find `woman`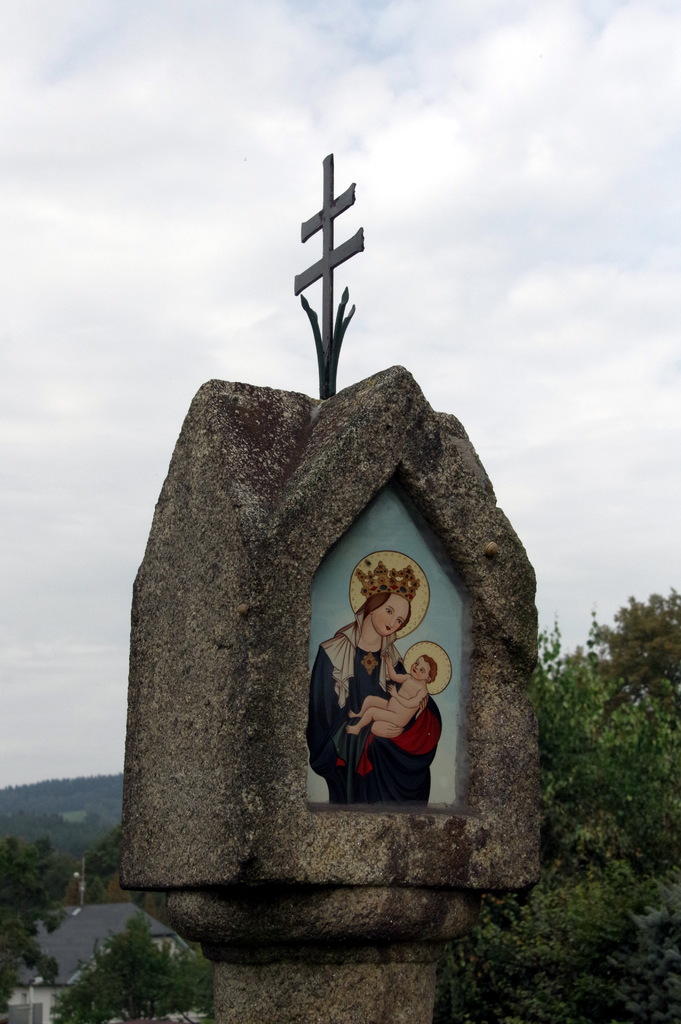
bbox=[304, 555, 432, 805]
